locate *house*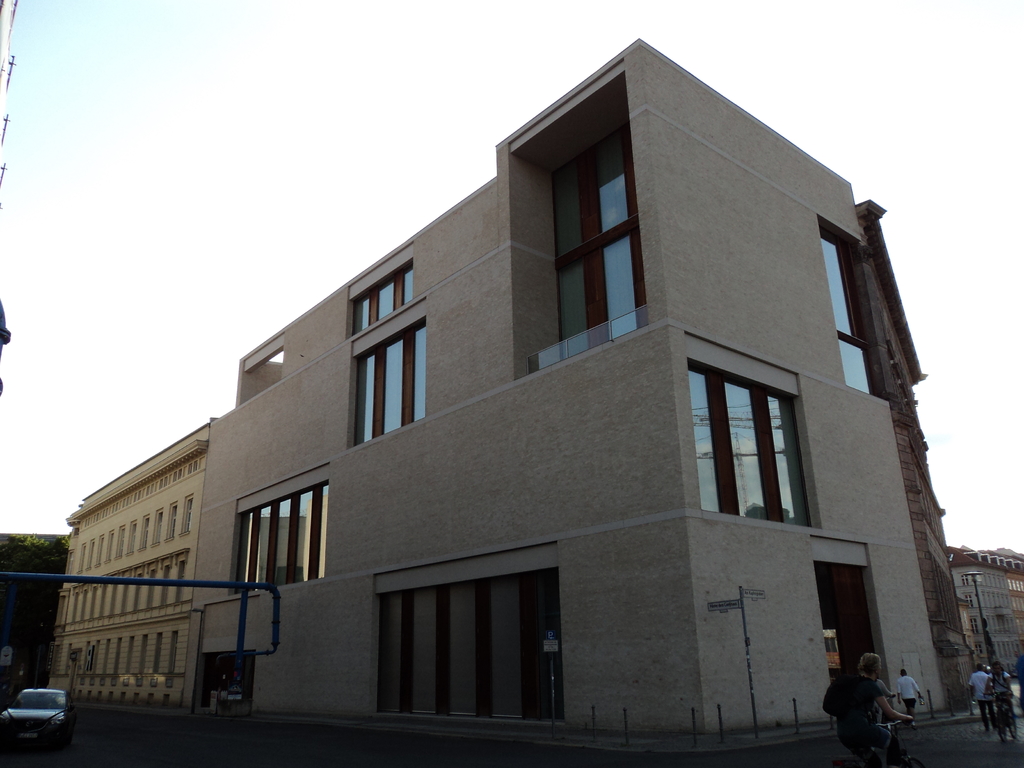
(x1=45, y1=412, x2=211, y2=701)
